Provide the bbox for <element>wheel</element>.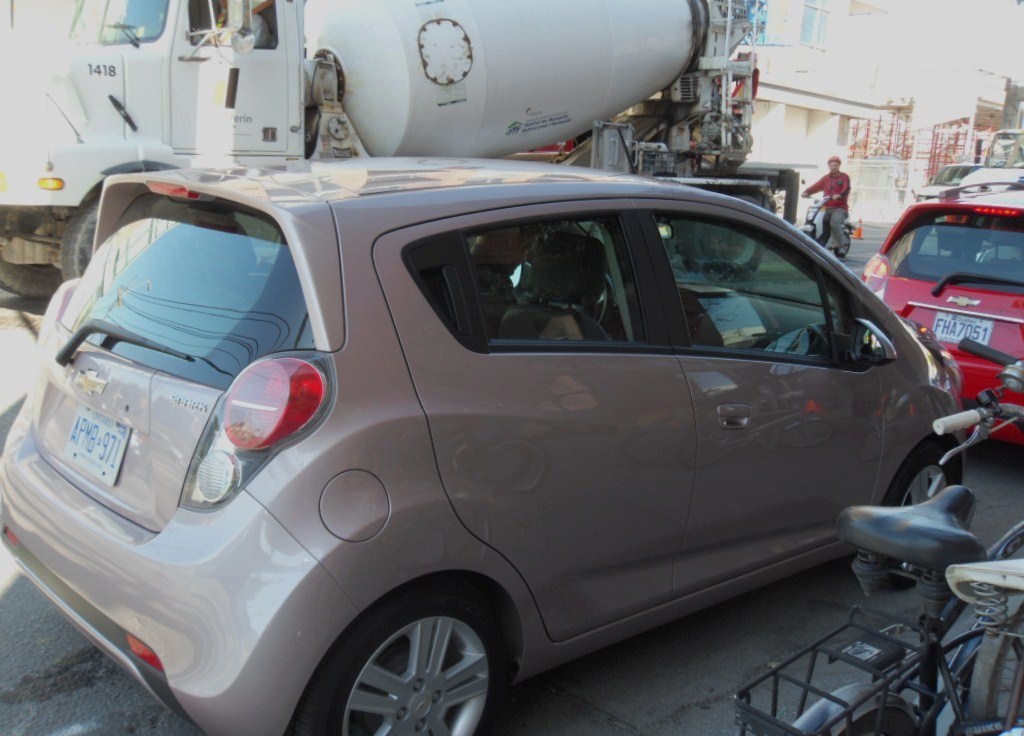
(x1=837, y1=230, x2=849, y2=261).
